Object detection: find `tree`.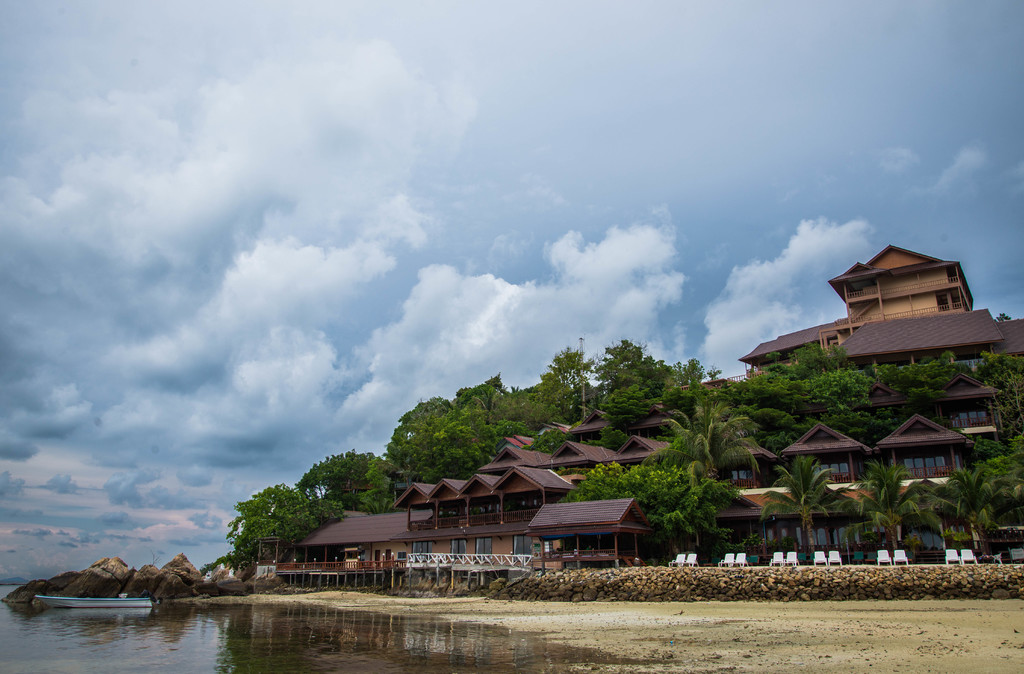
595/347/681/415.
